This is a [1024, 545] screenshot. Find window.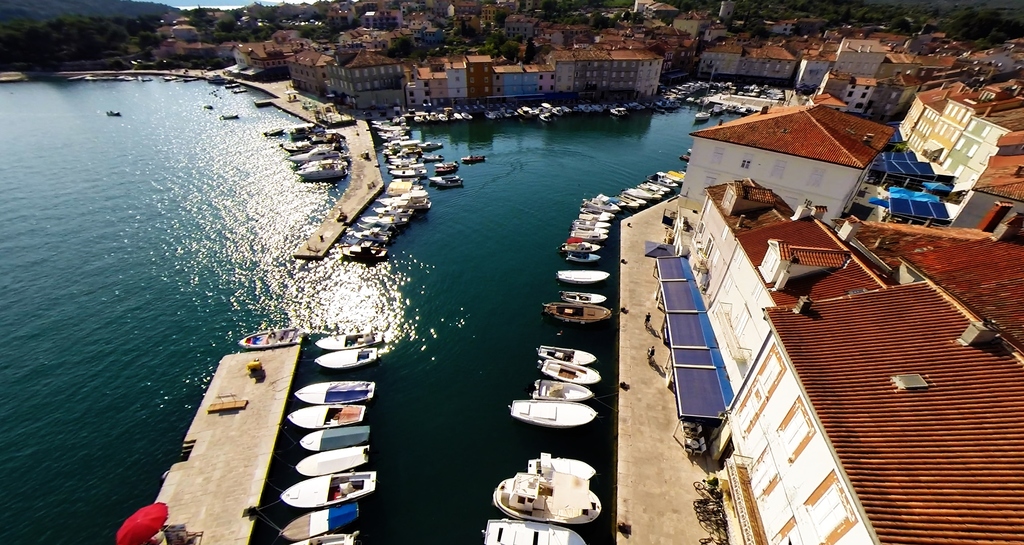
Bounding box: detection(917, 120, 923, 129).
